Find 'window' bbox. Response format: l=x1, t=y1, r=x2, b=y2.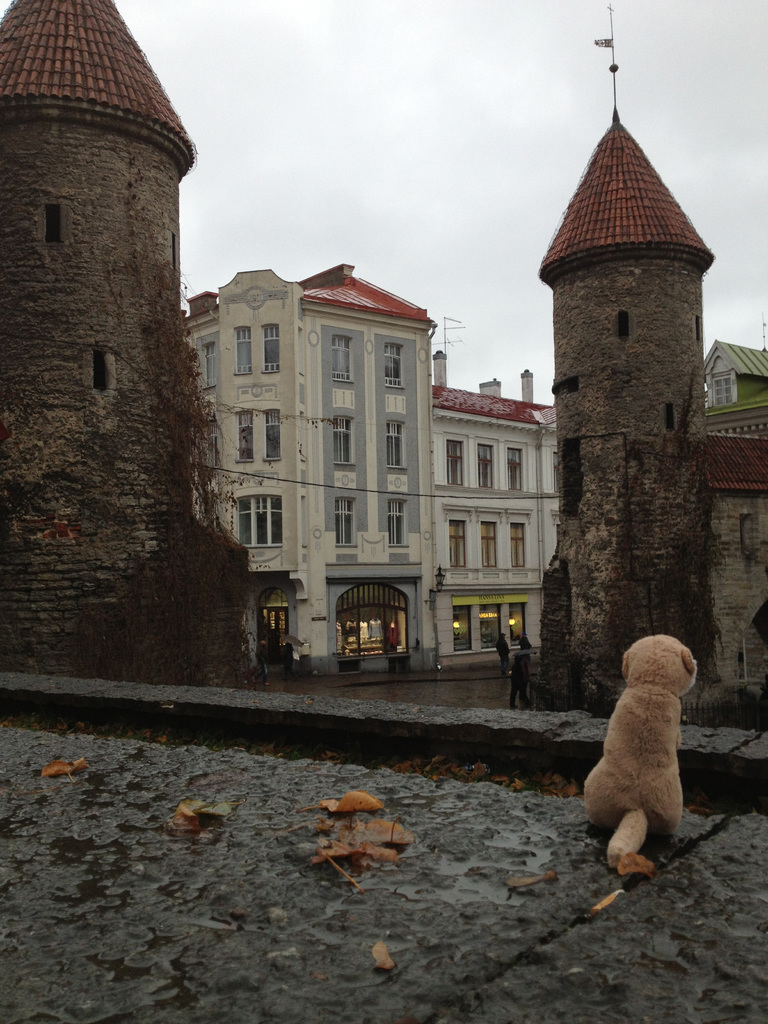
l=551, t=451, r=560, b=493.
